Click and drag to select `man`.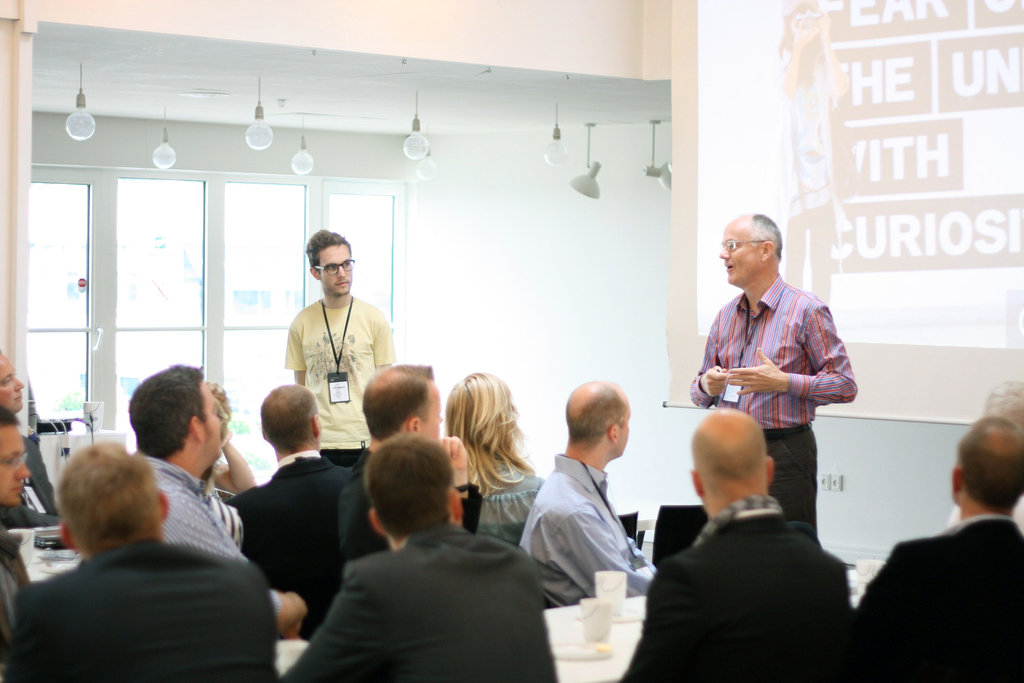
Selection: [615, 407, 854, 682].
